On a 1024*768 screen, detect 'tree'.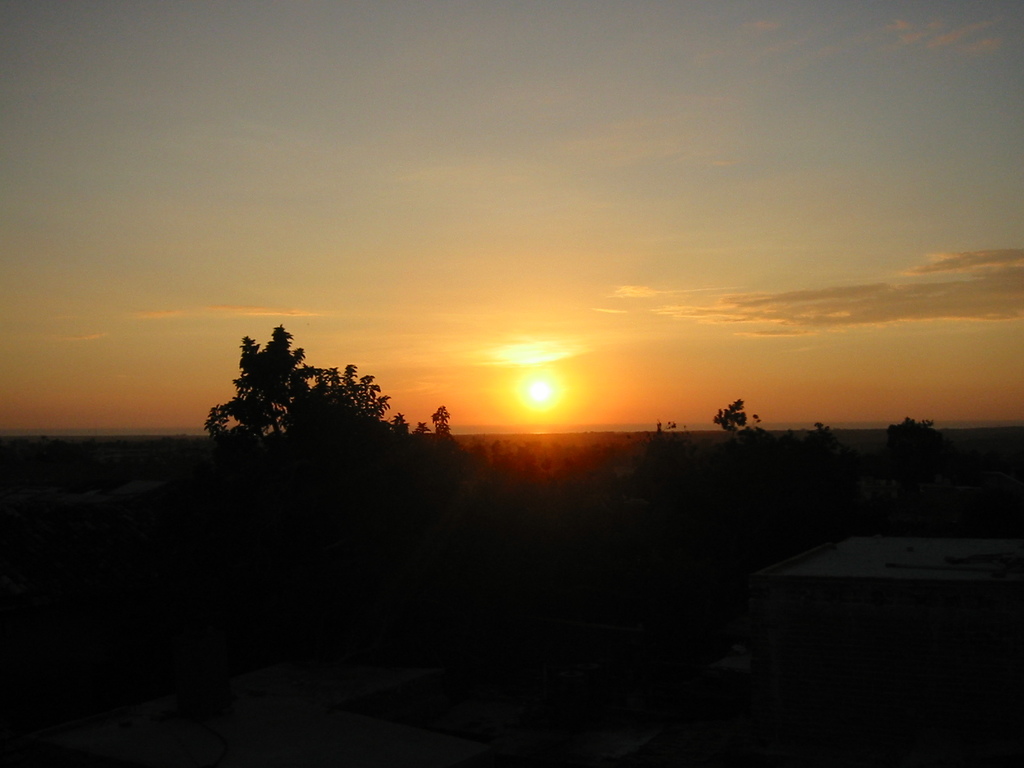
[203, 314, 361, 465].
